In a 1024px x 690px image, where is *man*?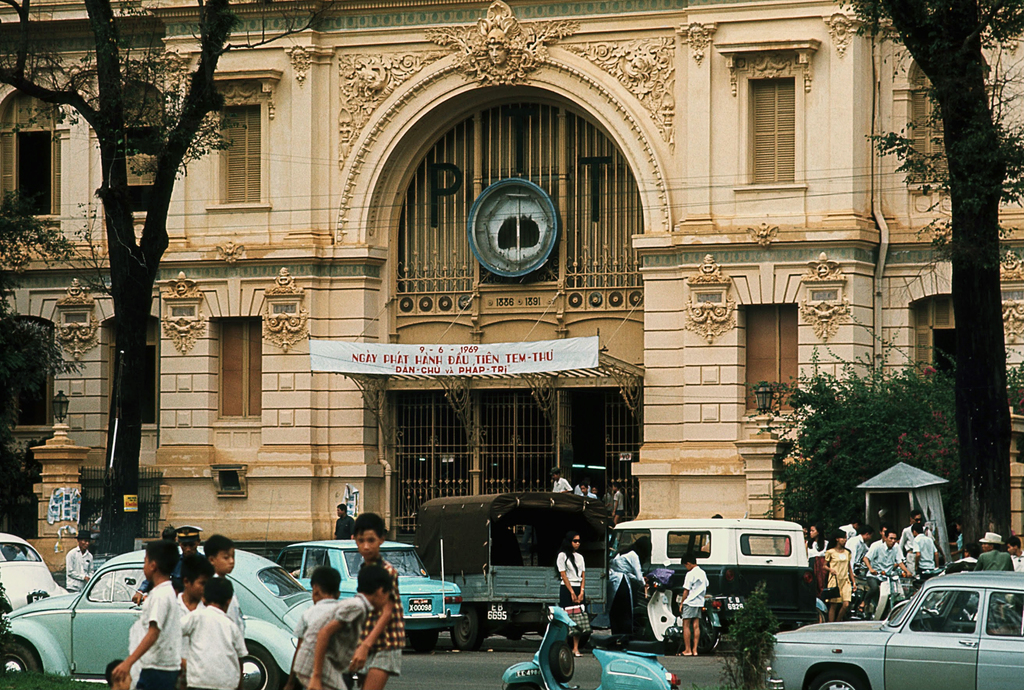
crop(127, 521, 211, 604).
